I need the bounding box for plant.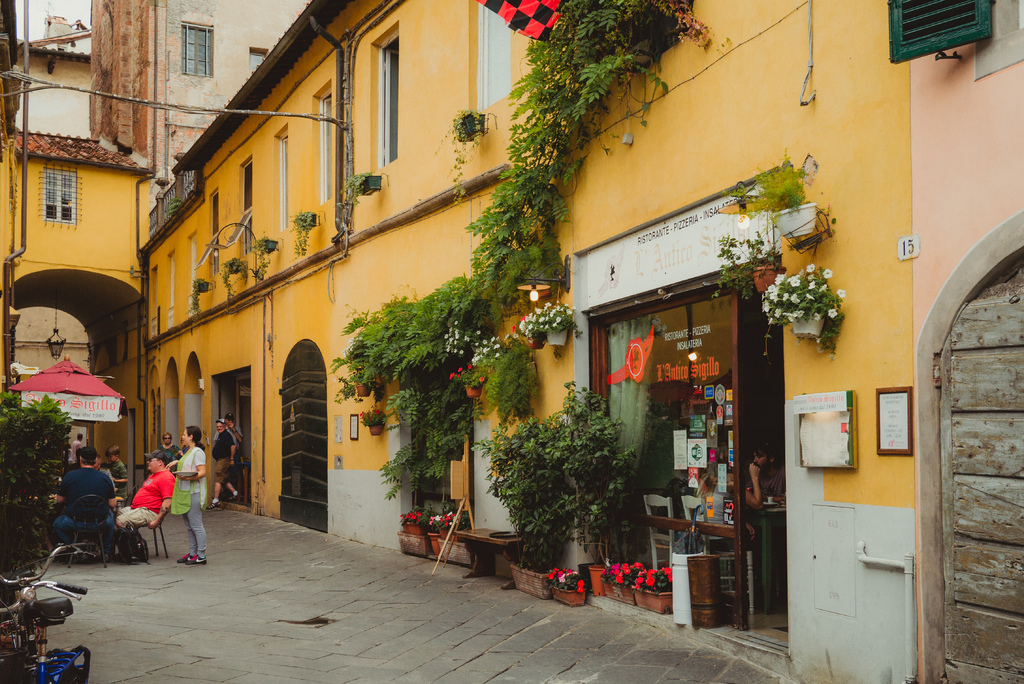
Here it is: bbox=(762, 263, 848, 367).
